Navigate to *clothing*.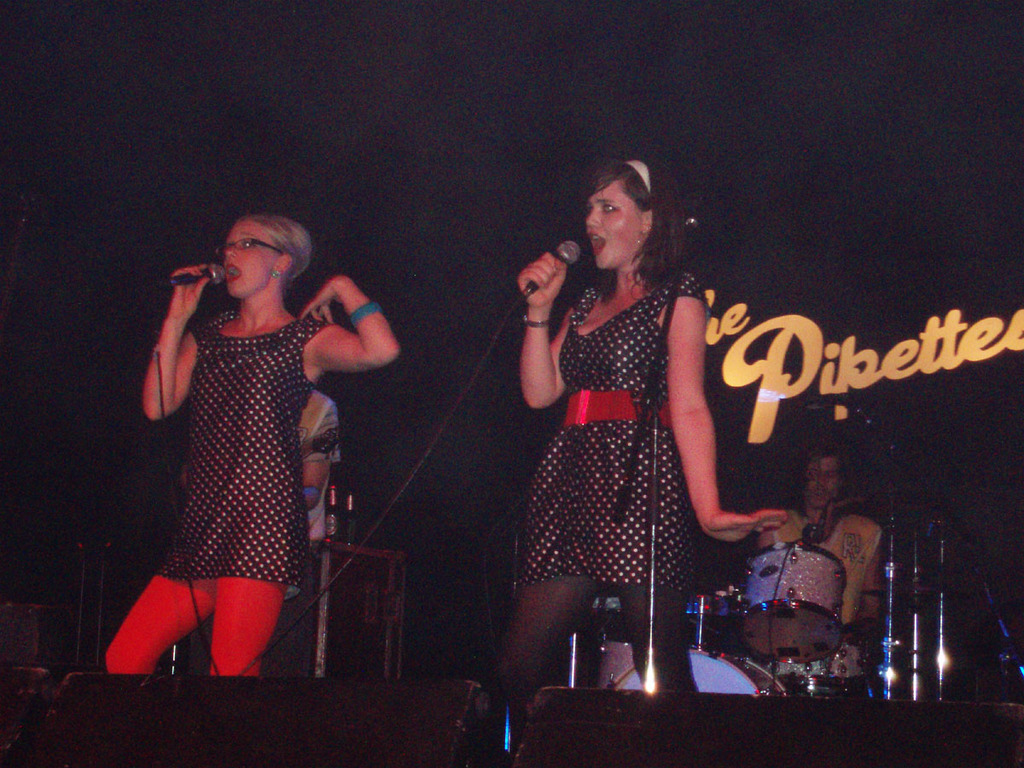
Navigation target: box=[765, 510, 881, 632].
